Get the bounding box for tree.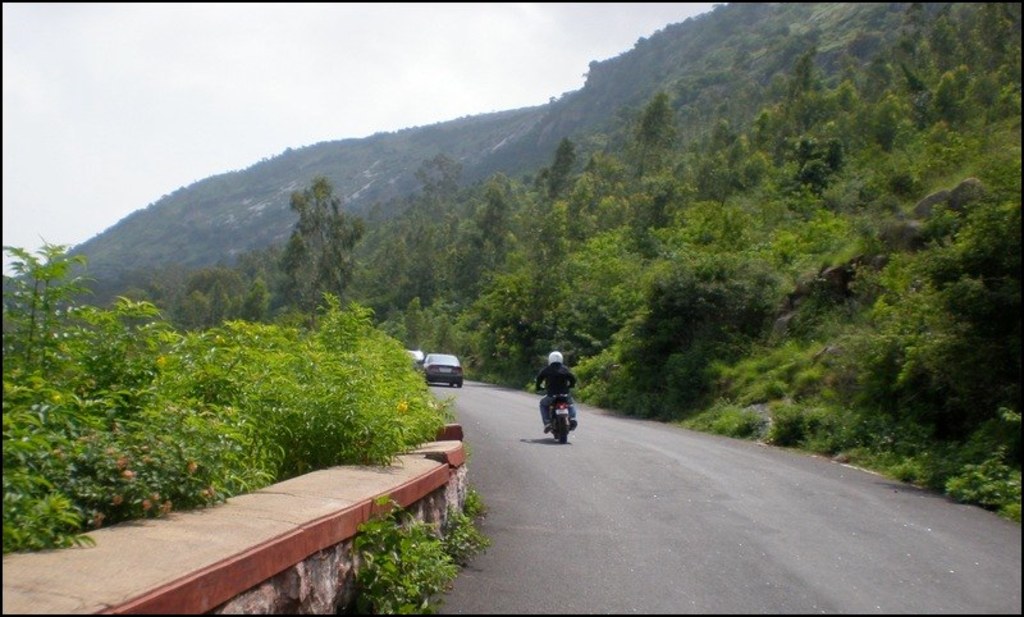
(left=270, top=163, right=347, bottom=303).
